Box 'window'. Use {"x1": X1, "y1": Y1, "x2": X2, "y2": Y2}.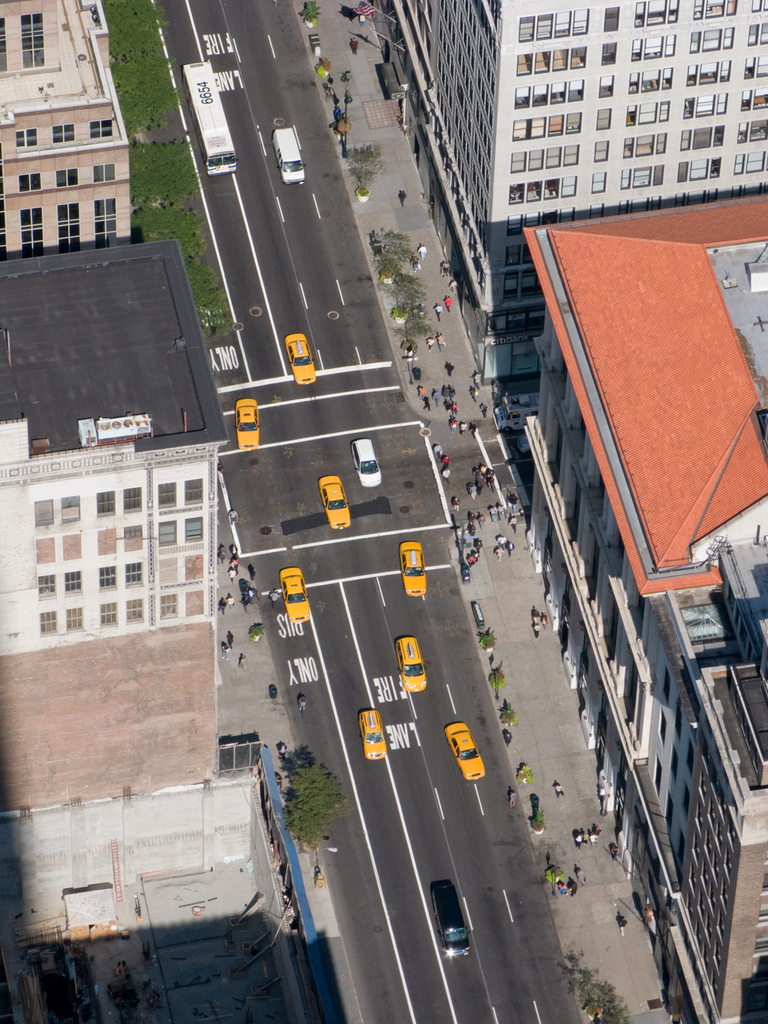
{"x1": 760, "y1": 24, "x2": 767, "y2": 42}.
